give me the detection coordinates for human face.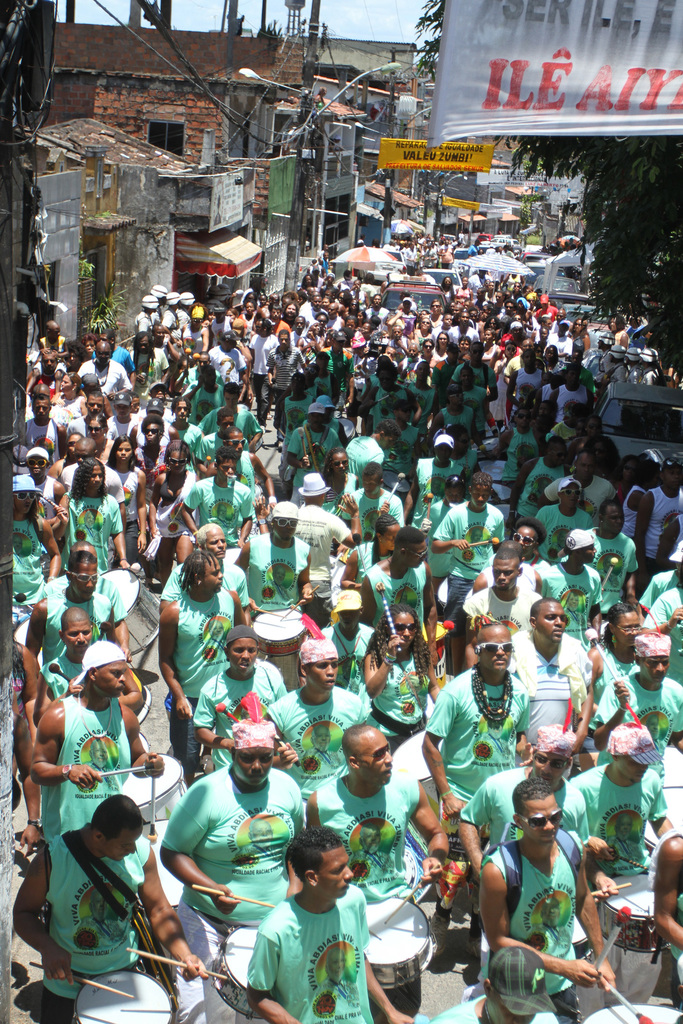
213, 310, 222, 323.
